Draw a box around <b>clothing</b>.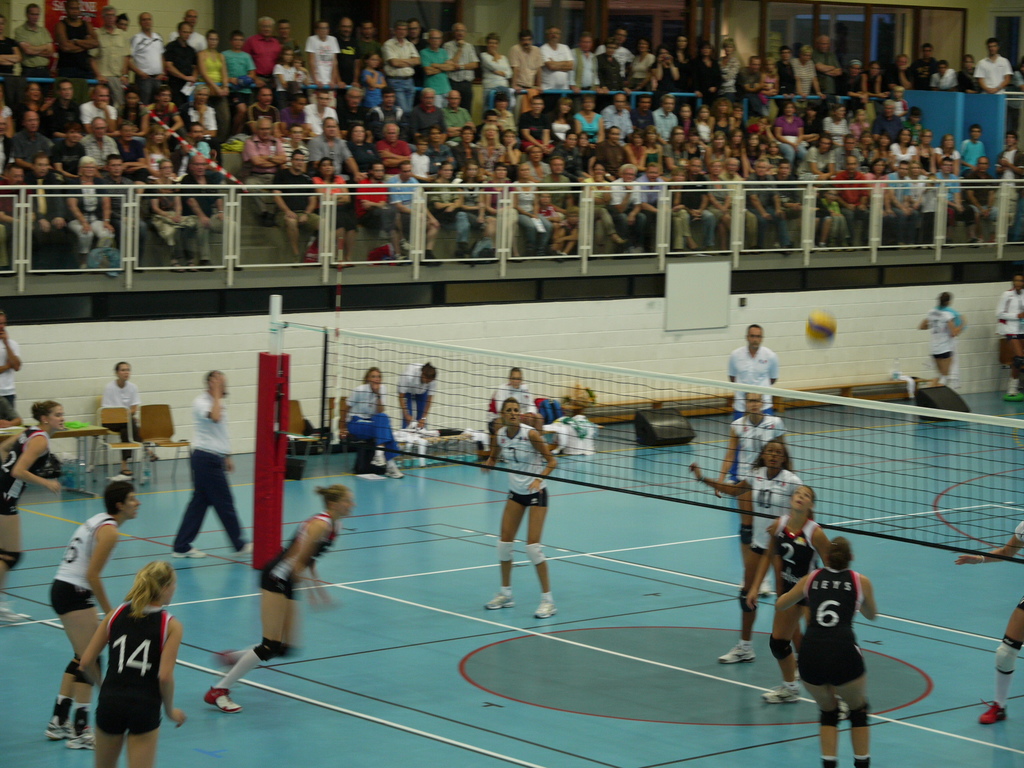
{"left": 100, "top": 376, "right": 143, "bottom": 460}.
